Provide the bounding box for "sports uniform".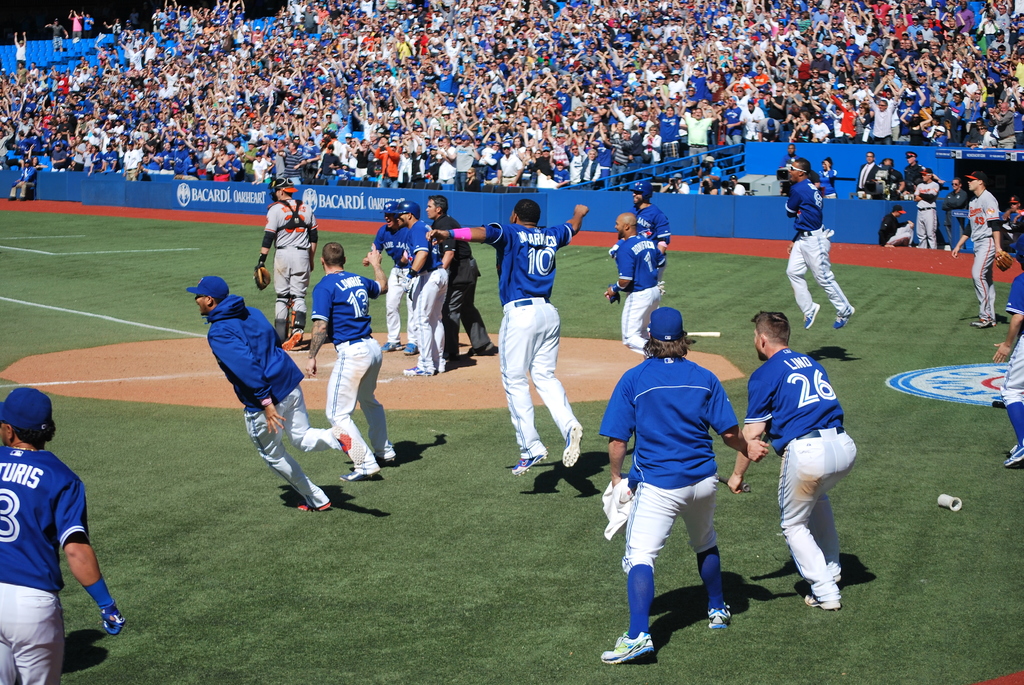
(left=788, top=179, right=854, bottom=327).
